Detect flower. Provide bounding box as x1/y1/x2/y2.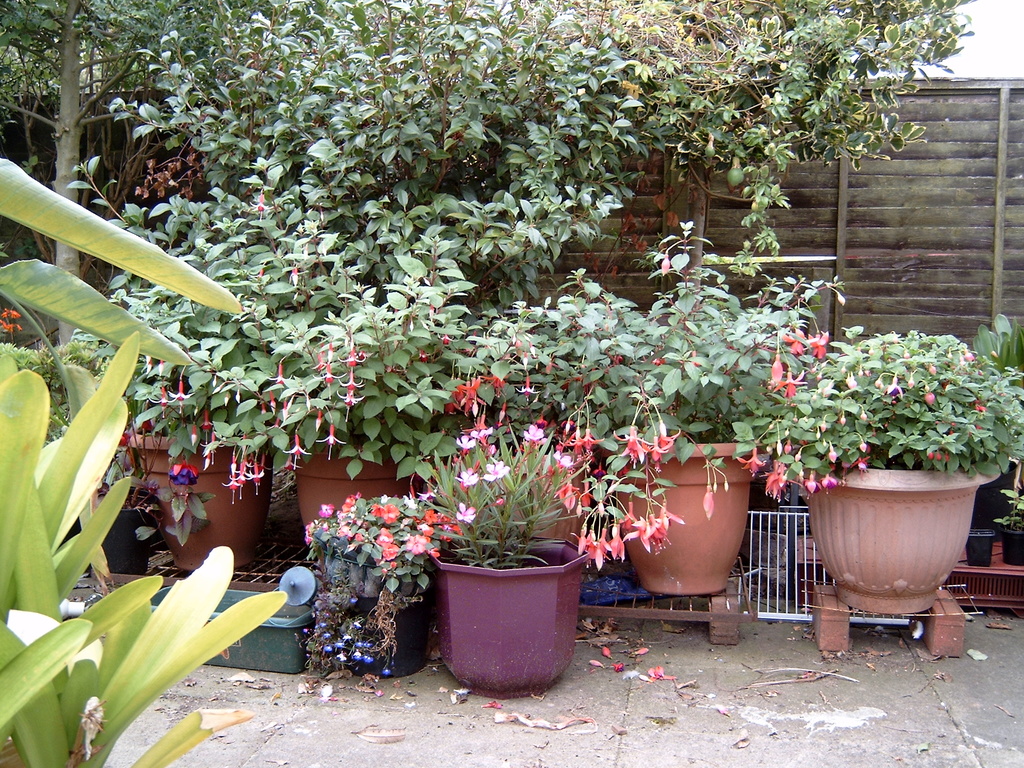
776/360/810/399.
